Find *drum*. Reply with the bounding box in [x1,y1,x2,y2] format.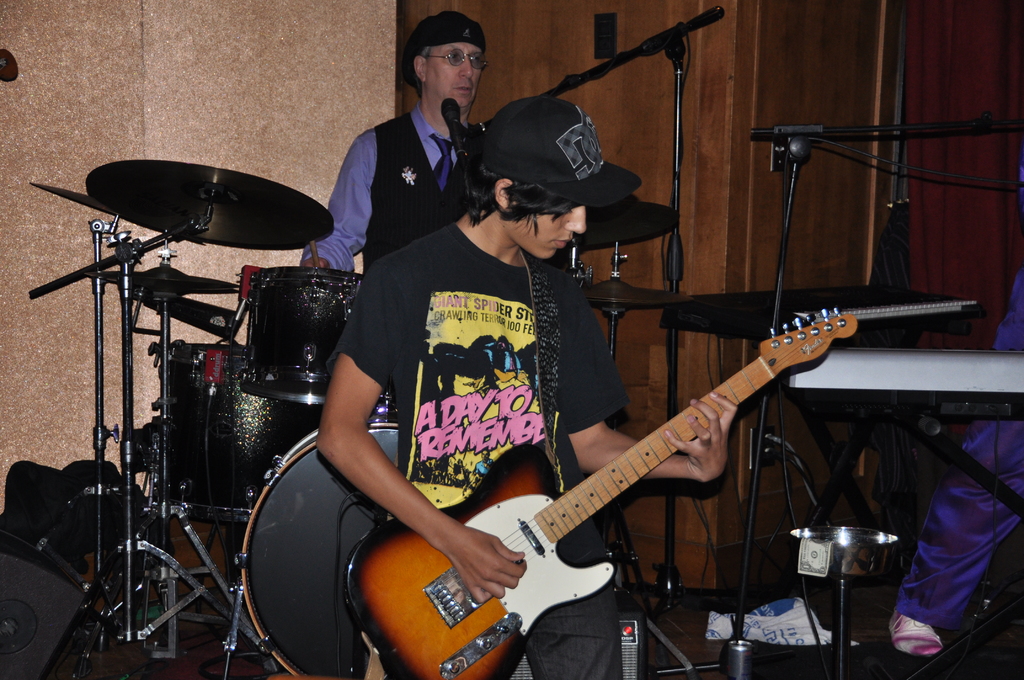
[241,266,365,408].
